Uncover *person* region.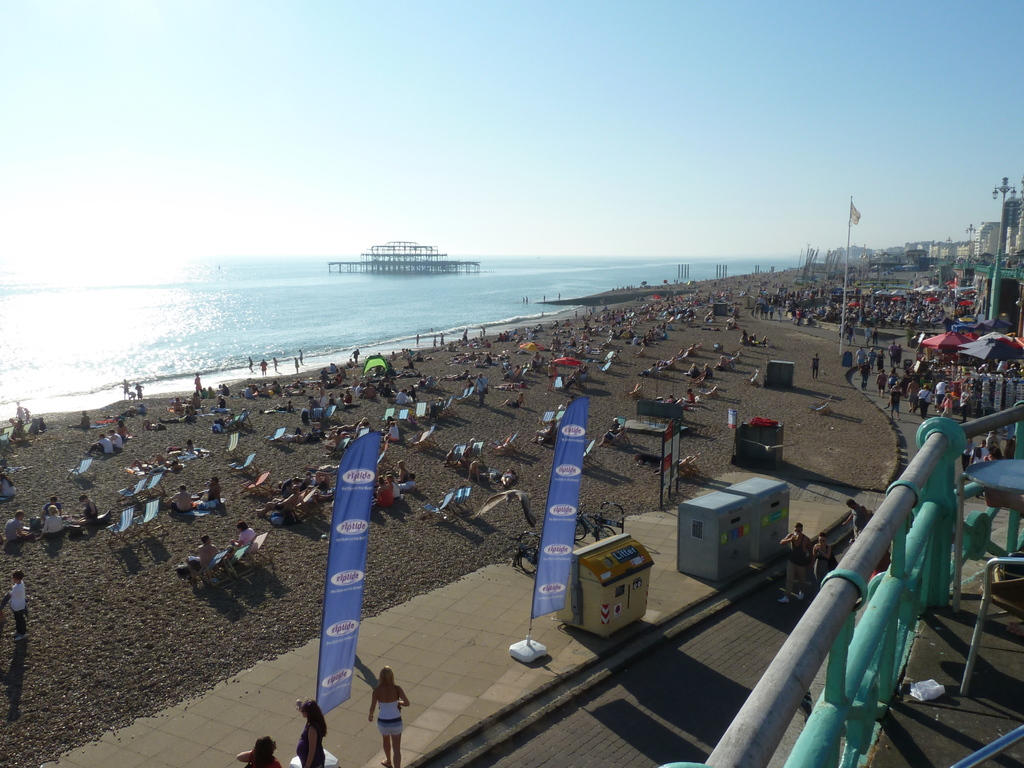
Uncovered: x1=40, y1=508, x2=72, y2=535.
